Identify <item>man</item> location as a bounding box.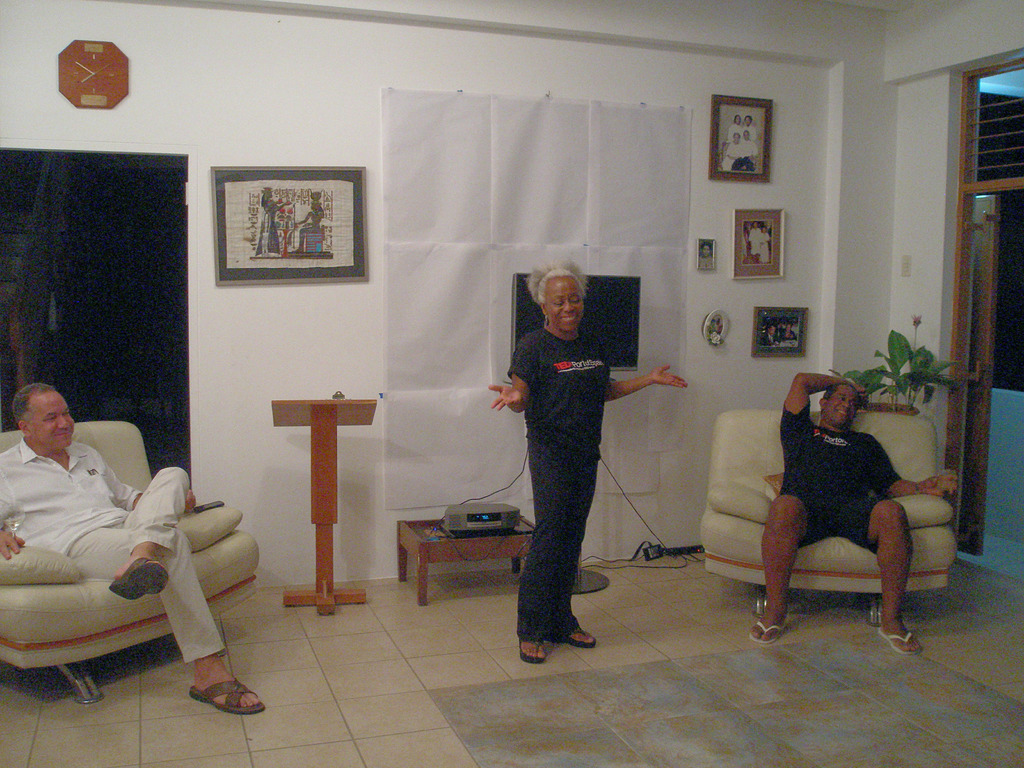
box(733, 351, 955, 652).
